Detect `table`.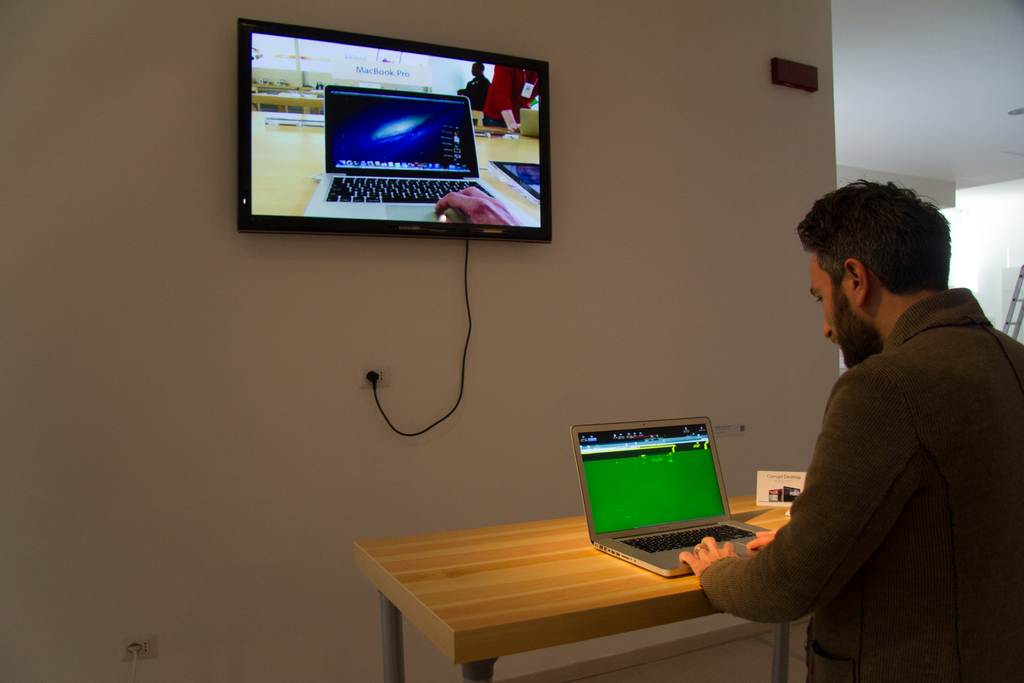
Detected at {"x1": 351, "y1": 473, "x2": 797, "y2": 682}.
